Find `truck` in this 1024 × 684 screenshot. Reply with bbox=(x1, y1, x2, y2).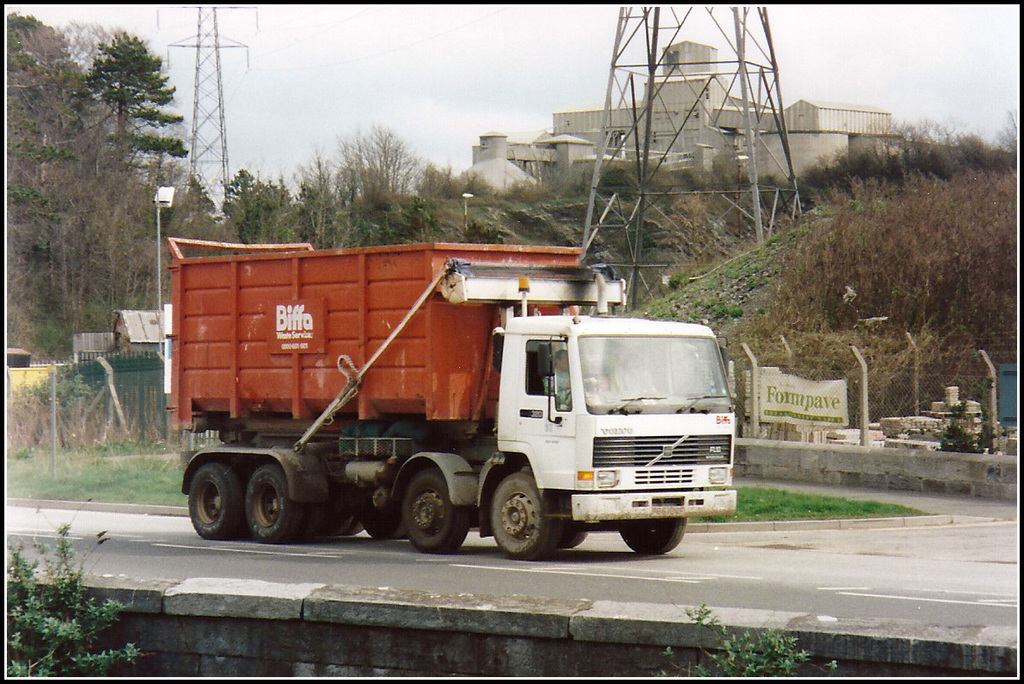
bbox=(153, 235, 742, 567).
